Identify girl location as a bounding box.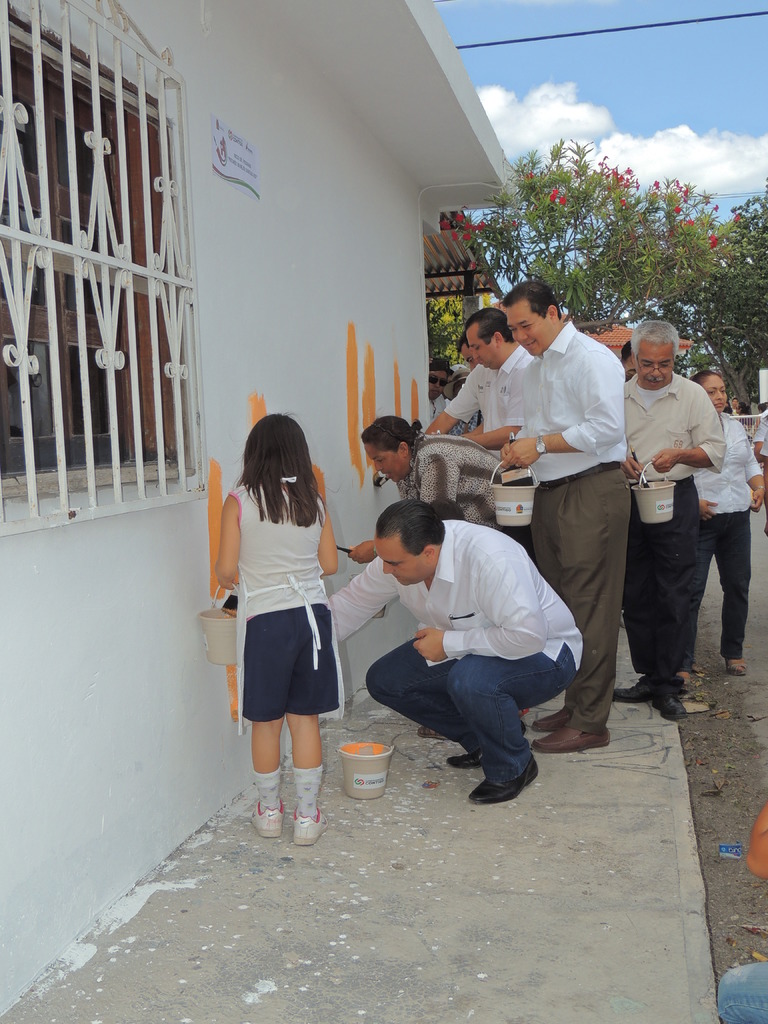
detection(216, 415, 339, 845).
